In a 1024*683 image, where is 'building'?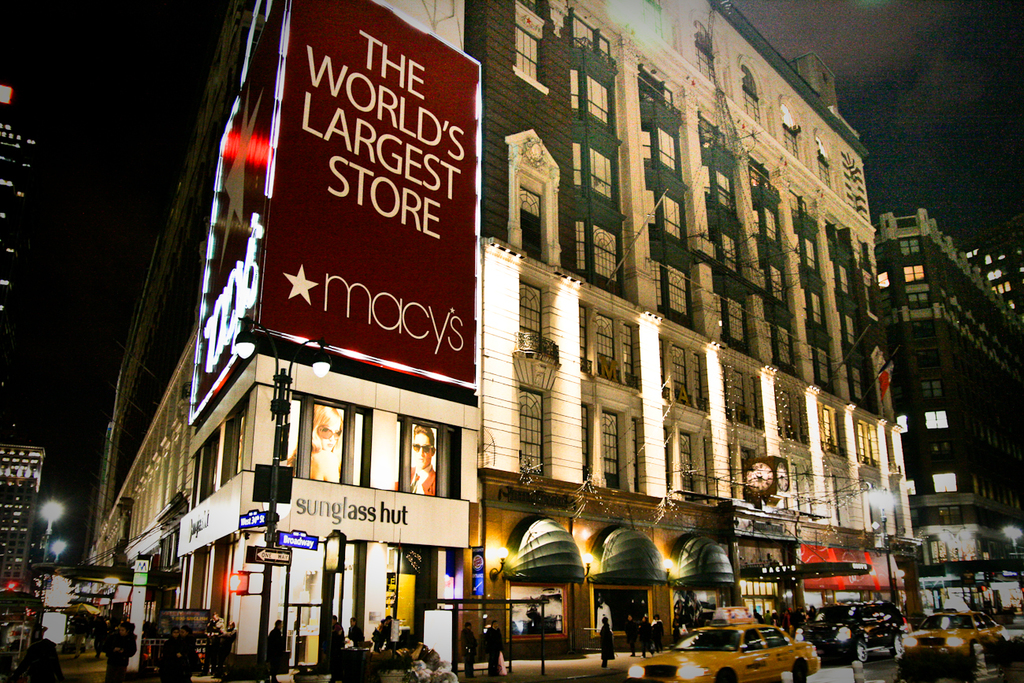
0,436,44,661.
